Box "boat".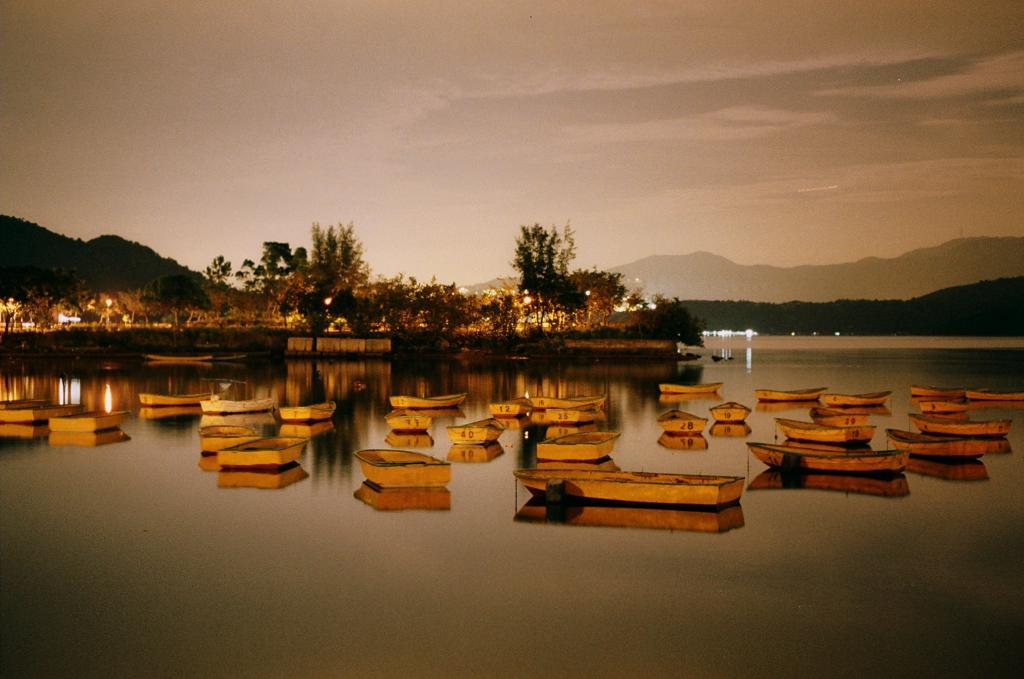
box=[524, 391, 603, 421].
